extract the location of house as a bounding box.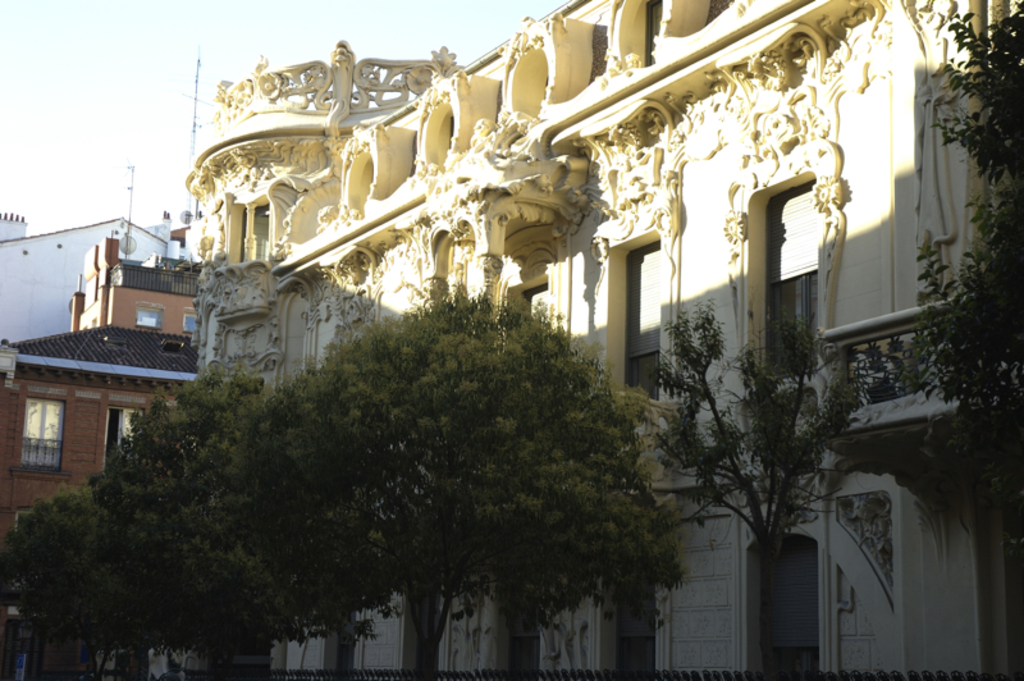
box=[0, 207, 195, 346].
